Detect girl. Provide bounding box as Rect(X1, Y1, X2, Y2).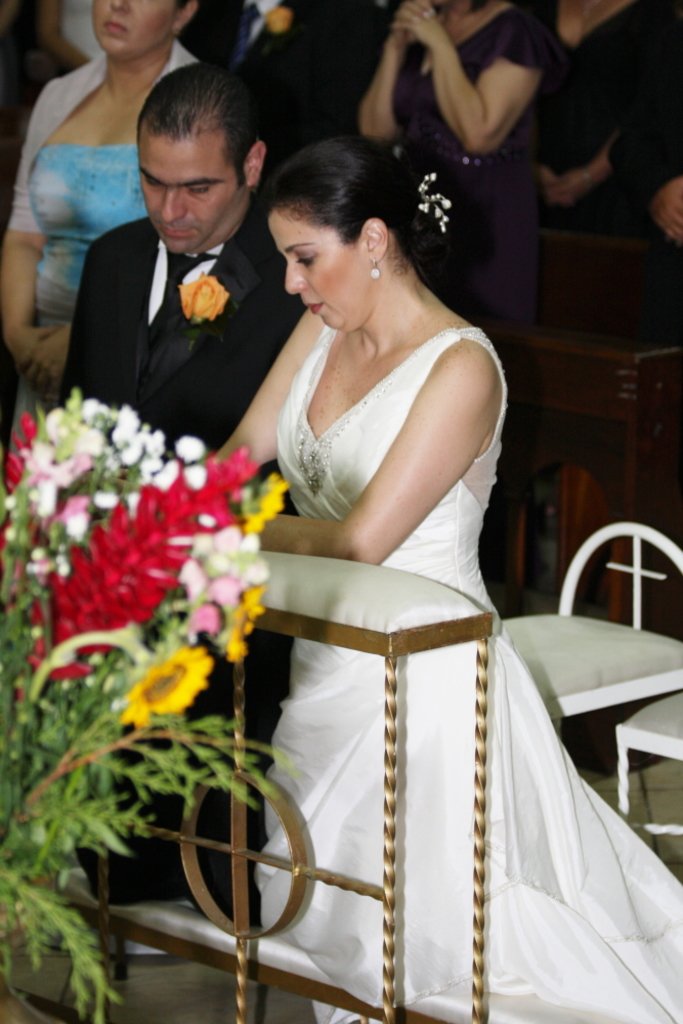
Rect(185, 138, 682, 1023).
